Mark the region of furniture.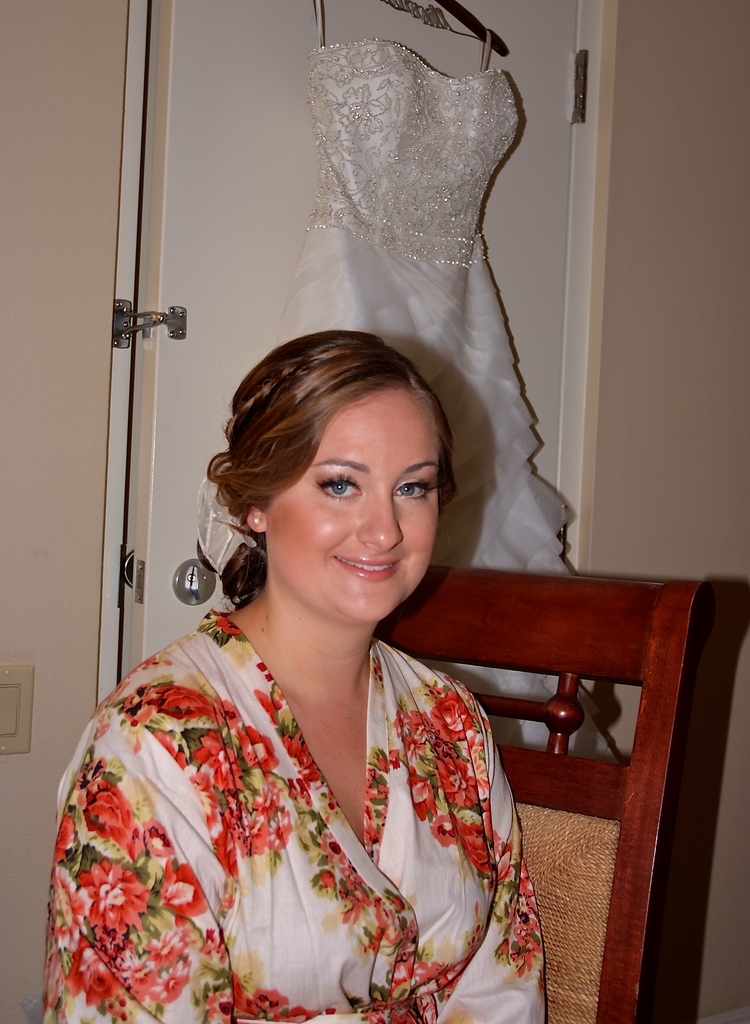
Region: (x1=376, y1=562, x2=715, y2=1023).
